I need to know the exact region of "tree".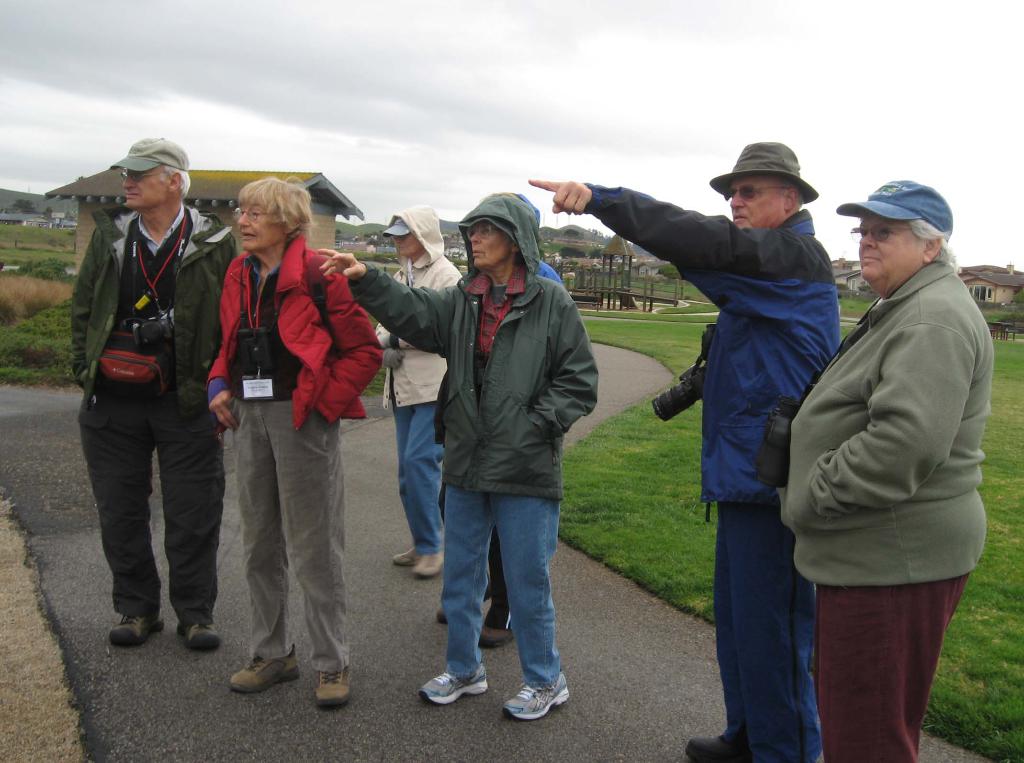
Region: <bbox>366, 238, 383, 251</bbox>.
